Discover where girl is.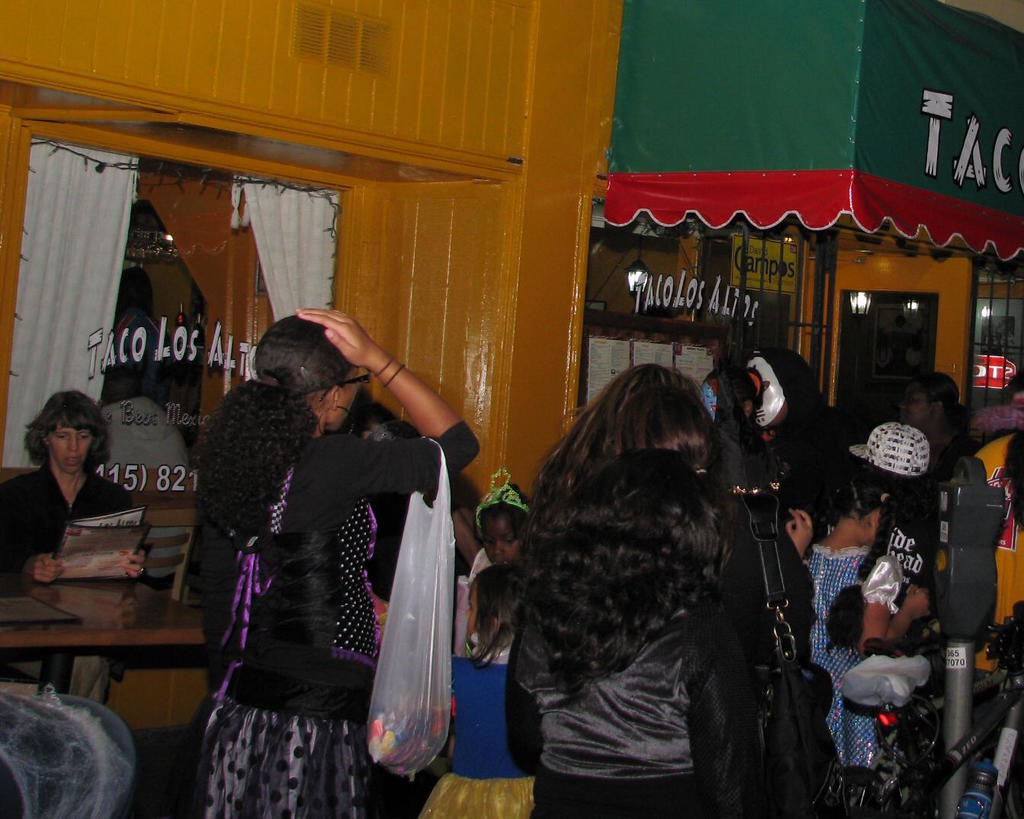
Discovered at [419,562,537,817].
